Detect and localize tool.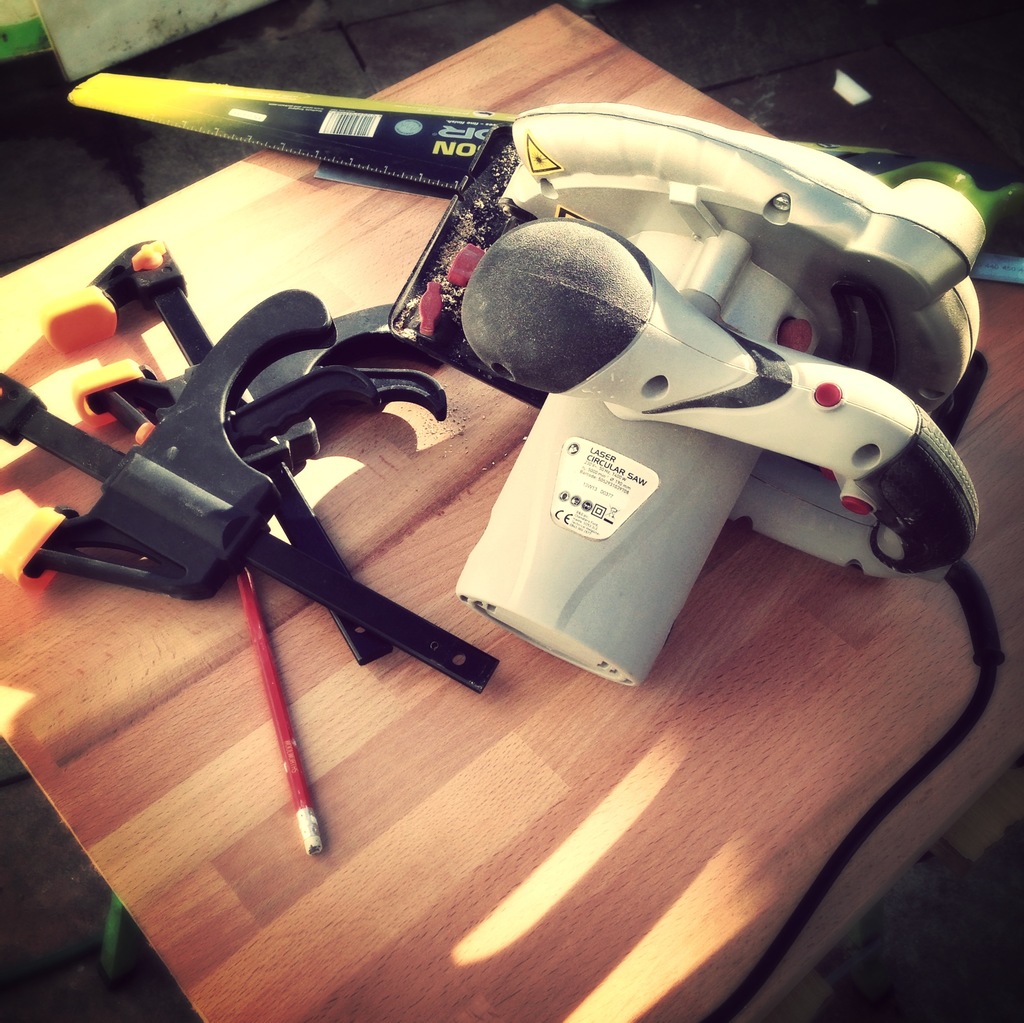
Localized at region(342, 93, 949, 704).
